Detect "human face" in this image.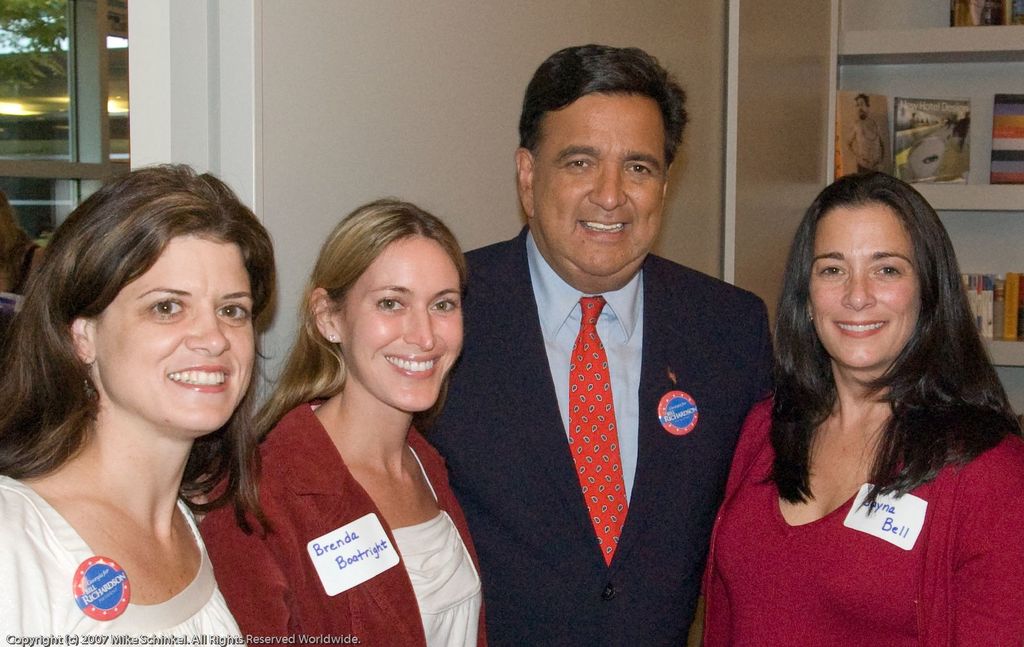
Detection: (537,92,669,275).
